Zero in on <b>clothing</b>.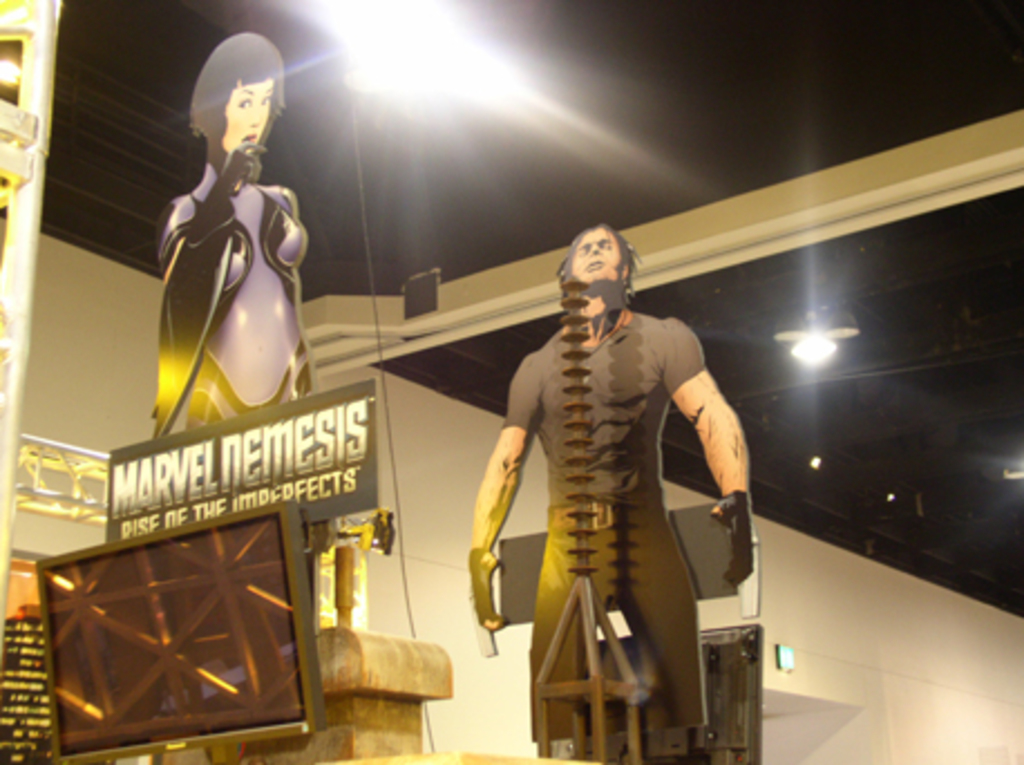
Zeroed in: pyautogui.locateOnScreen(485, 235, 769, 764).
